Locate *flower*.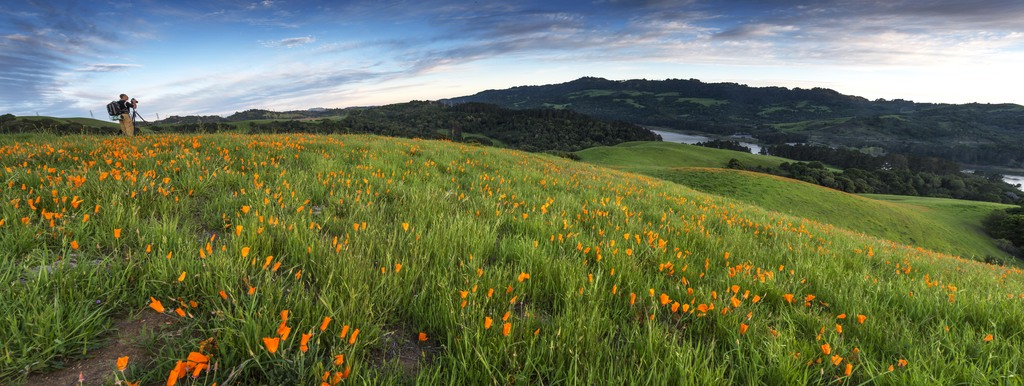
Bounding box: {"x1": 148, "y1": 296, "x2": 165, "y2": 314}.
